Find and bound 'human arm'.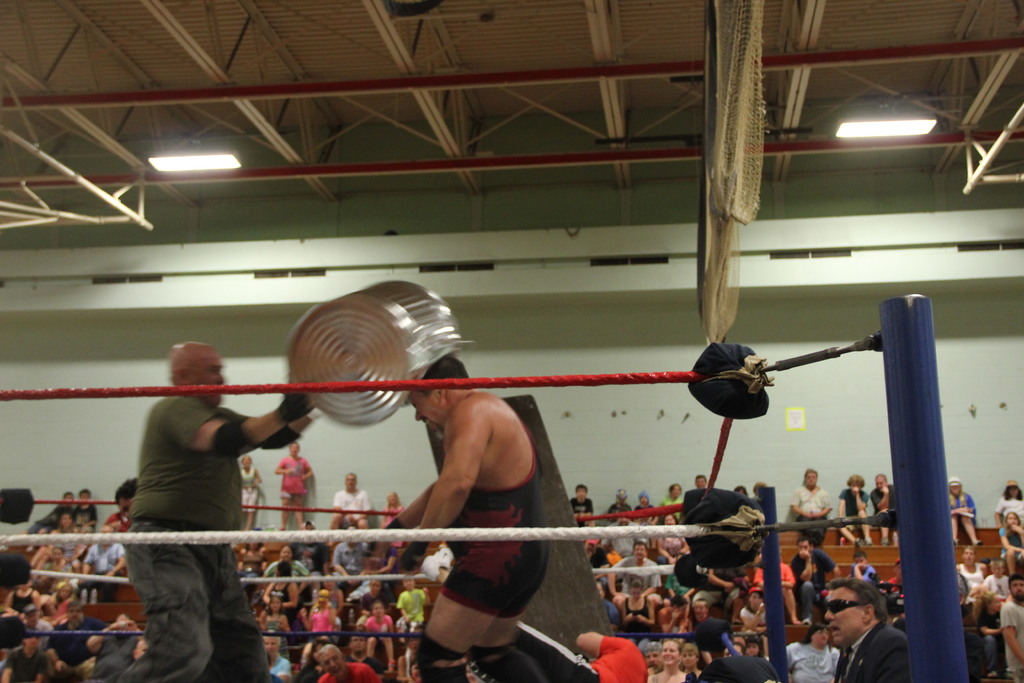
Bound: 34/597/44/619.
